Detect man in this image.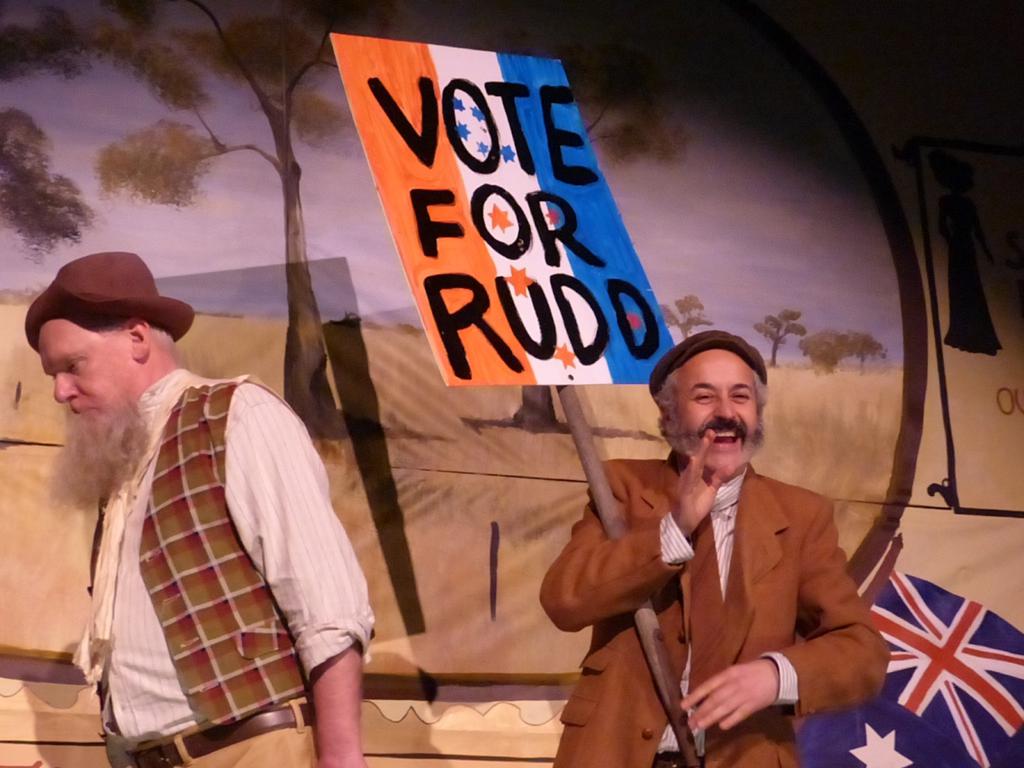
Detection: (left=42, top=276, right=370, bottom=752).
